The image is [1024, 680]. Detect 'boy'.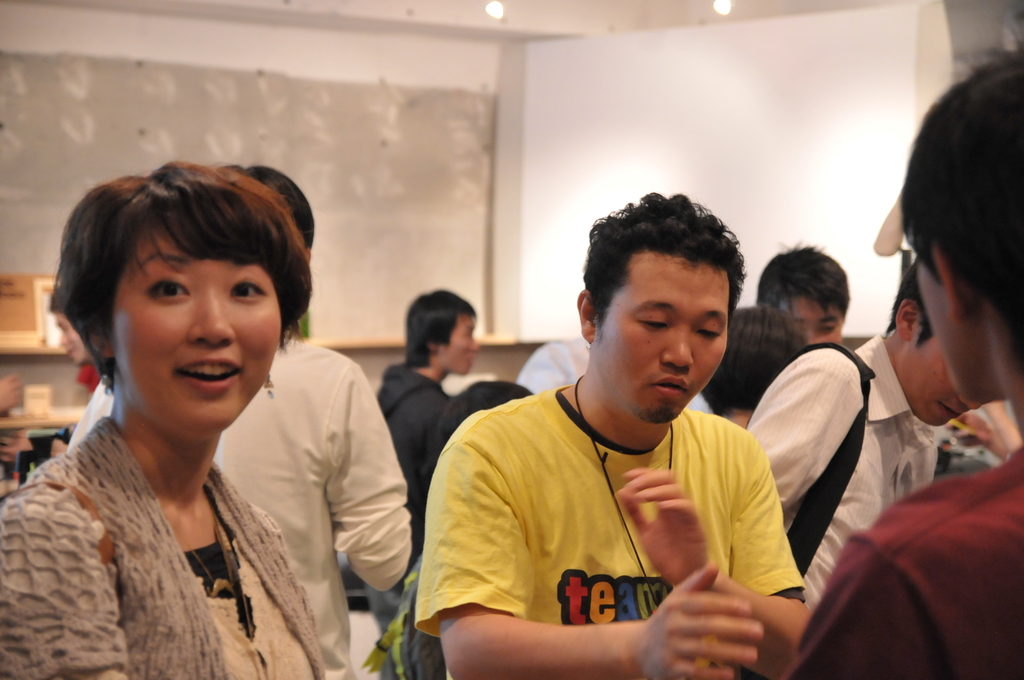
Detection: bbox=[441, 197, 813, 664].
